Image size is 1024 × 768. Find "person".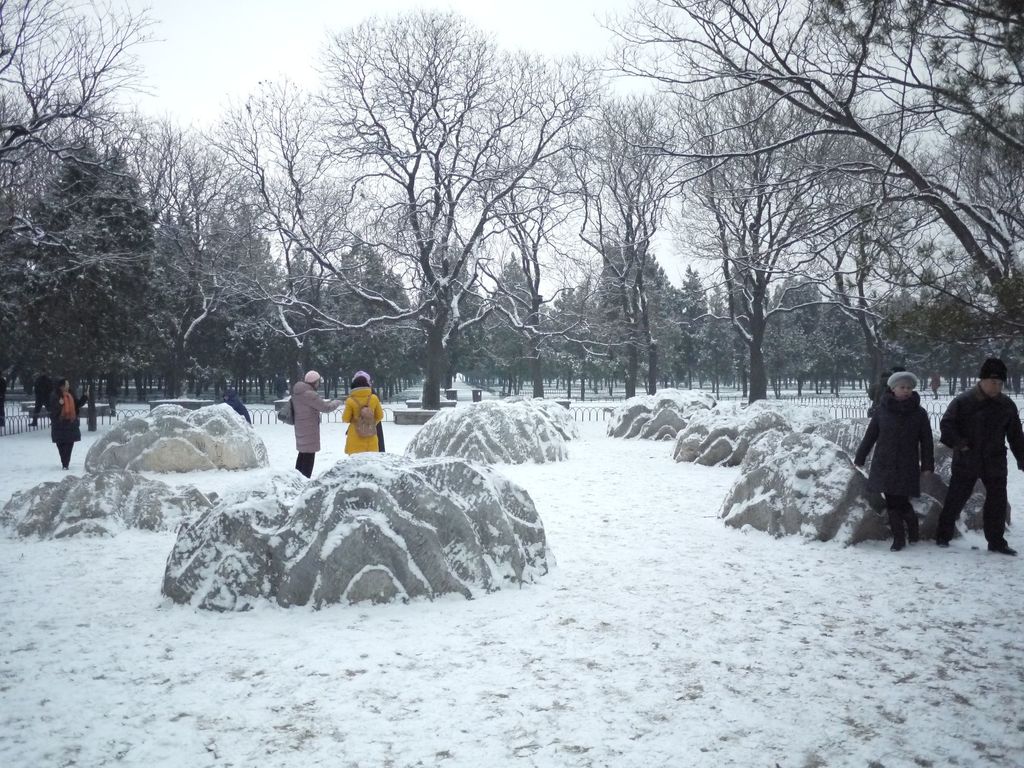
<box>50,378,90,470</box>.
